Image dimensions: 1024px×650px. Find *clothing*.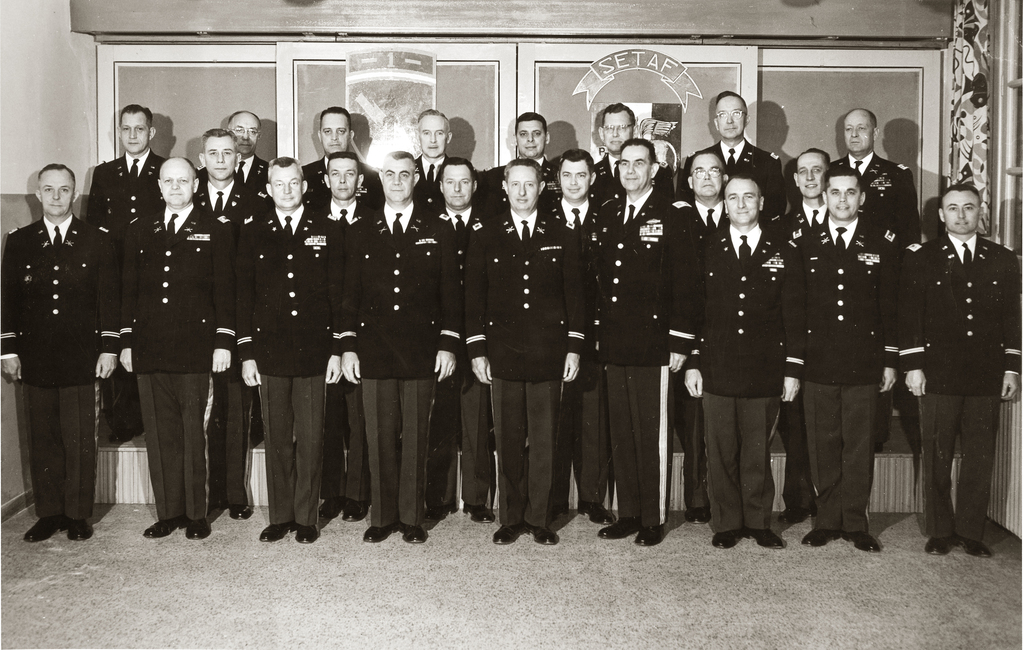
(left=300, top=152, right=379, bottom=212).
